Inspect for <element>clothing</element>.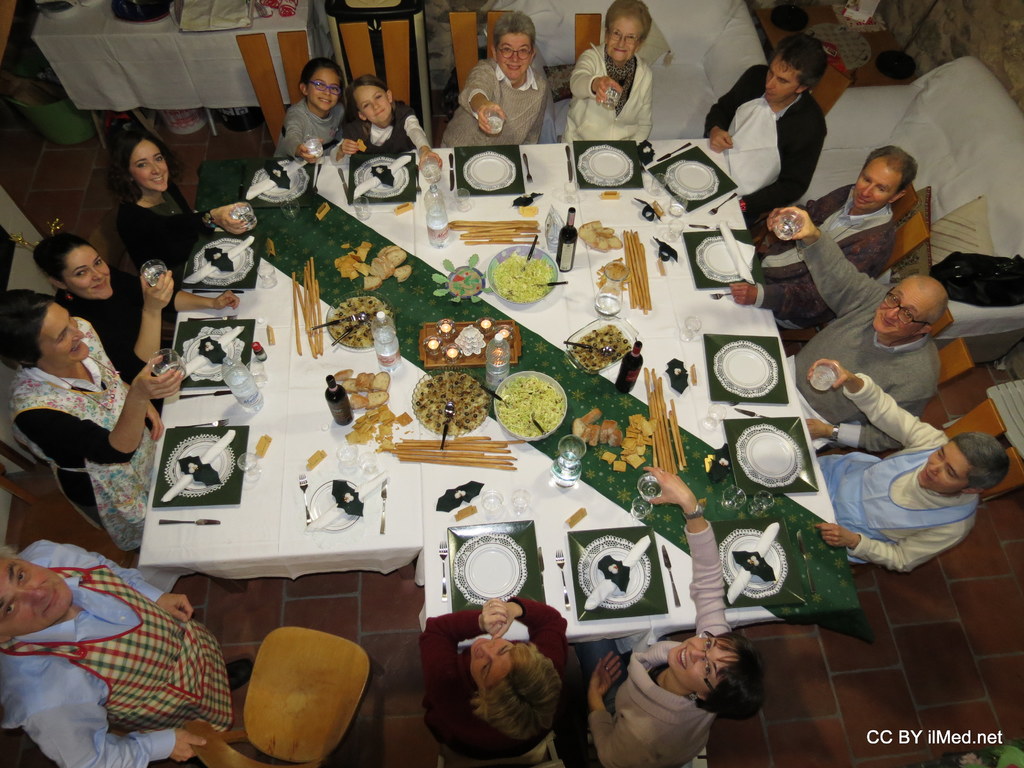
Inspection: pyautogui.locateOnScreen(123, 195, 221, 279).
